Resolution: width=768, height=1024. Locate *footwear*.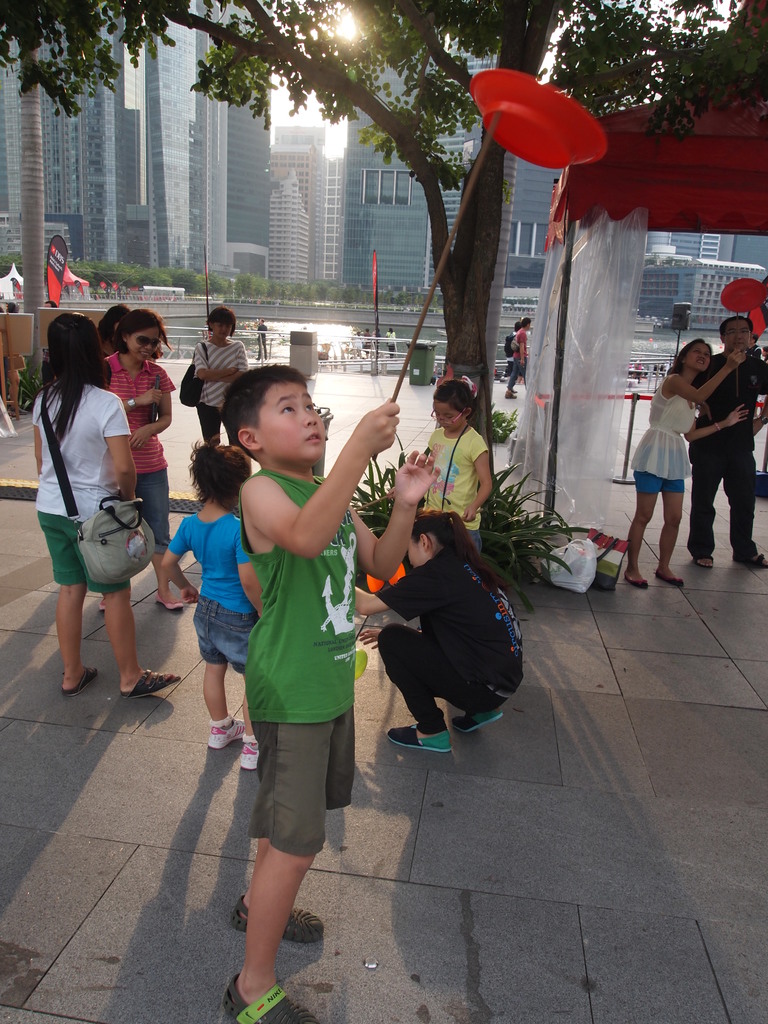
bbox=(506, 387, 516, 390).
